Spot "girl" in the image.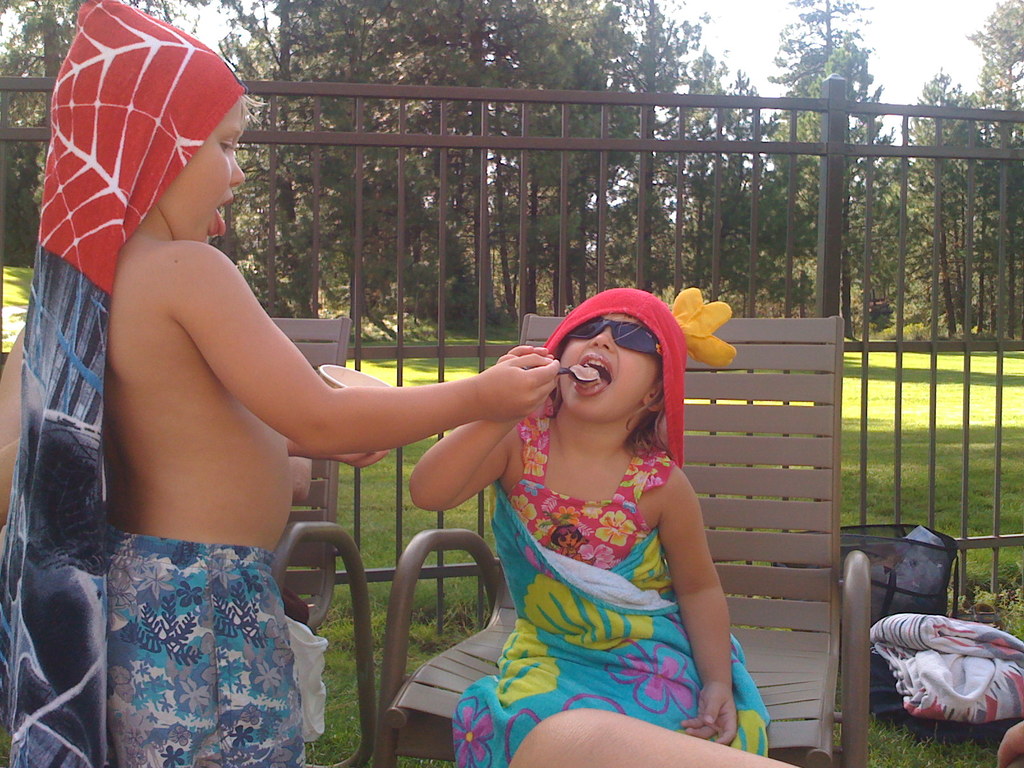
"girl" found at l=408, t=286, r=797, b=767.
